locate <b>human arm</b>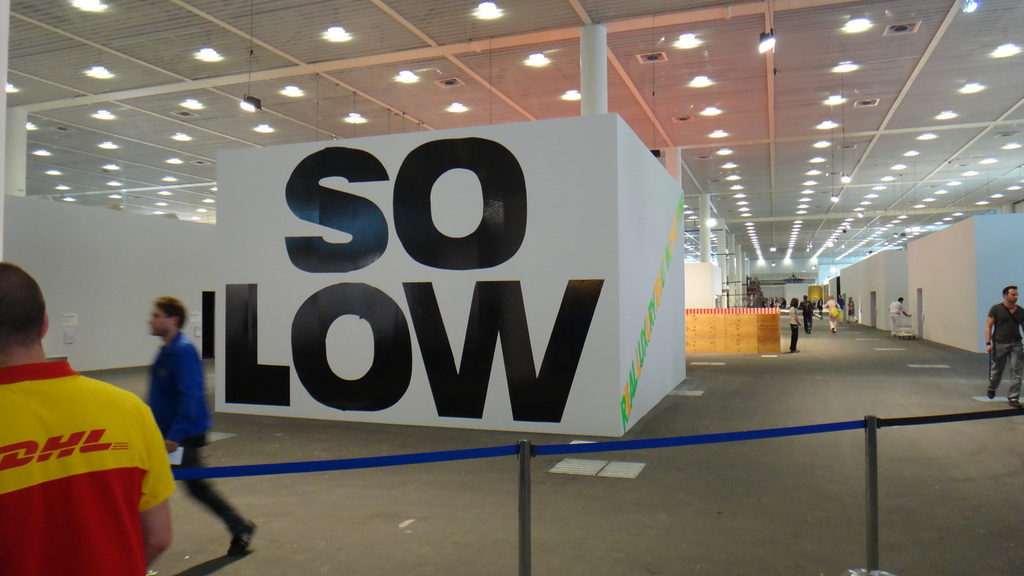
161:343:204:452
